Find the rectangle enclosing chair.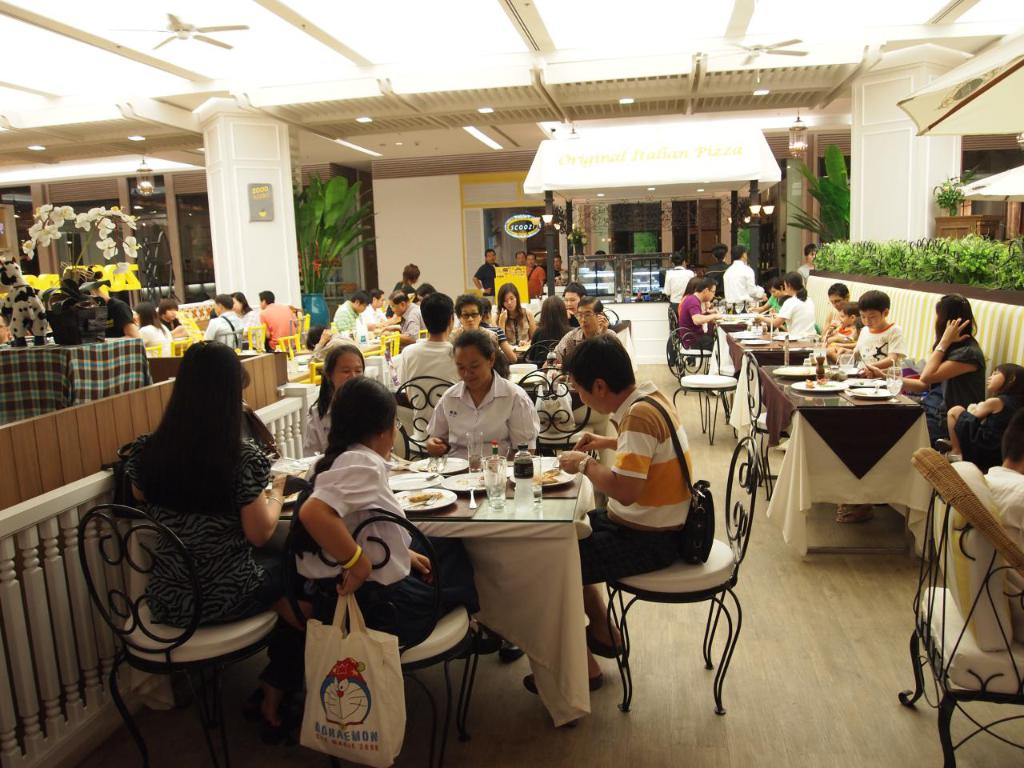
bbox=[665, 302, 711, 376].
